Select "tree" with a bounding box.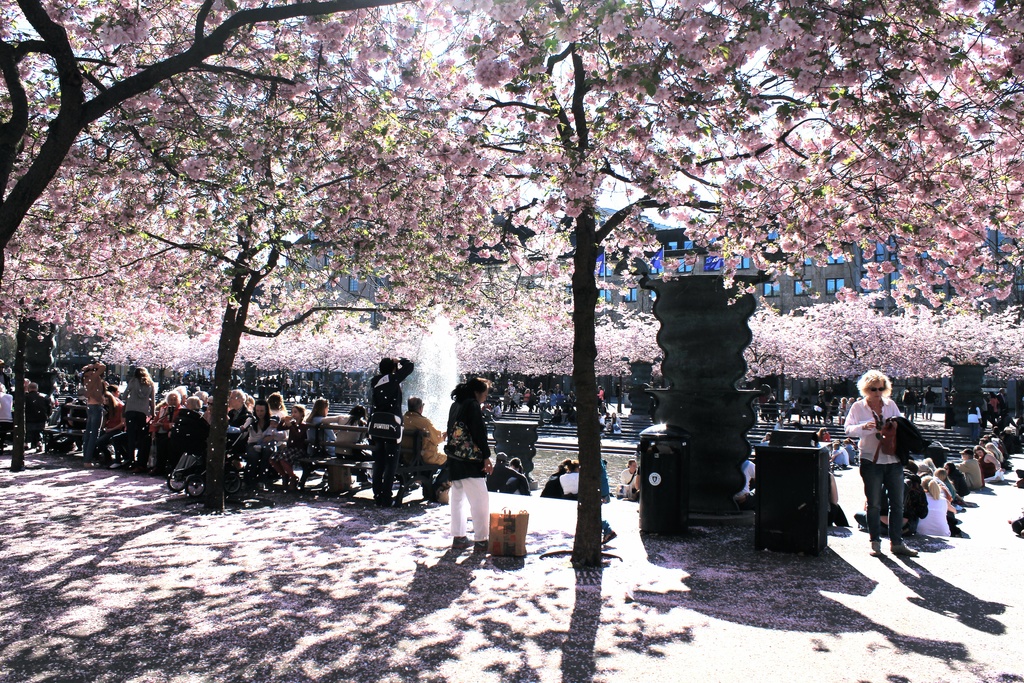
BBox(0, 0, 1023, 575).
